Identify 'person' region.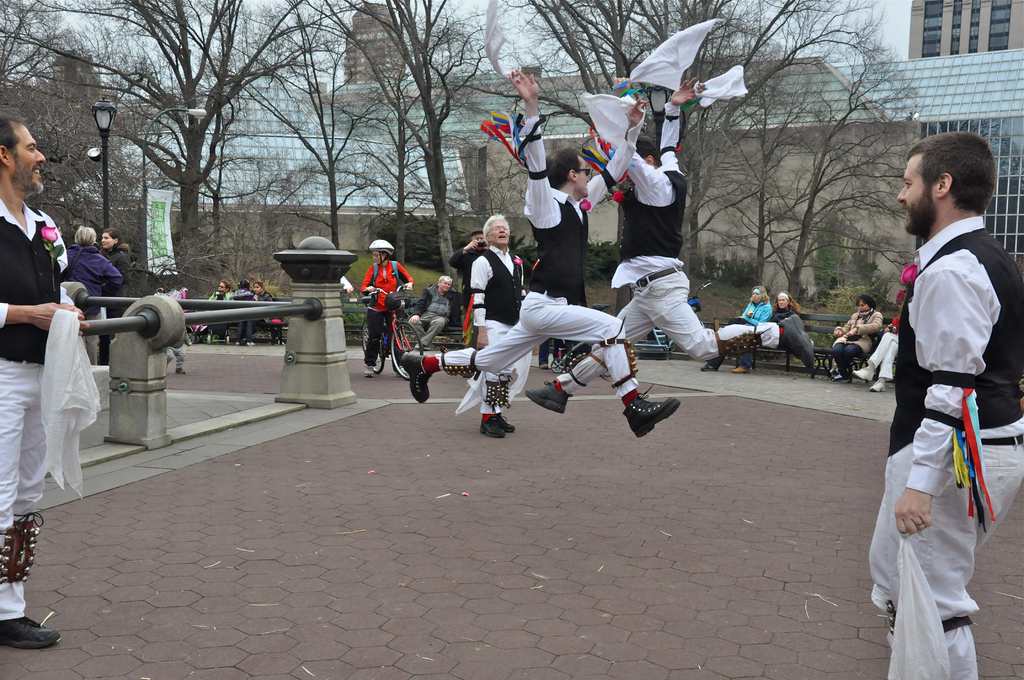
Region: box=[526, 74, 817, 417].
